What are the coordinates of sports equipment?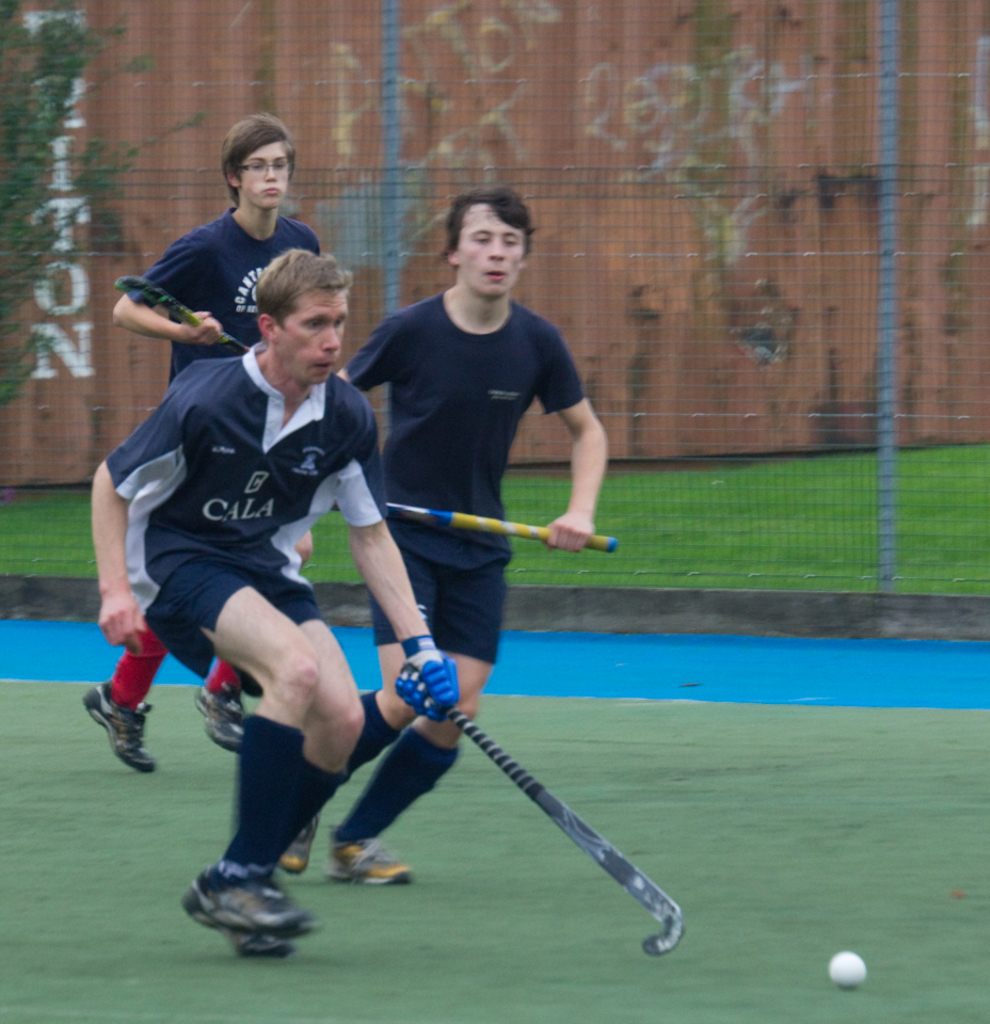
405, 666, 683, 955.
